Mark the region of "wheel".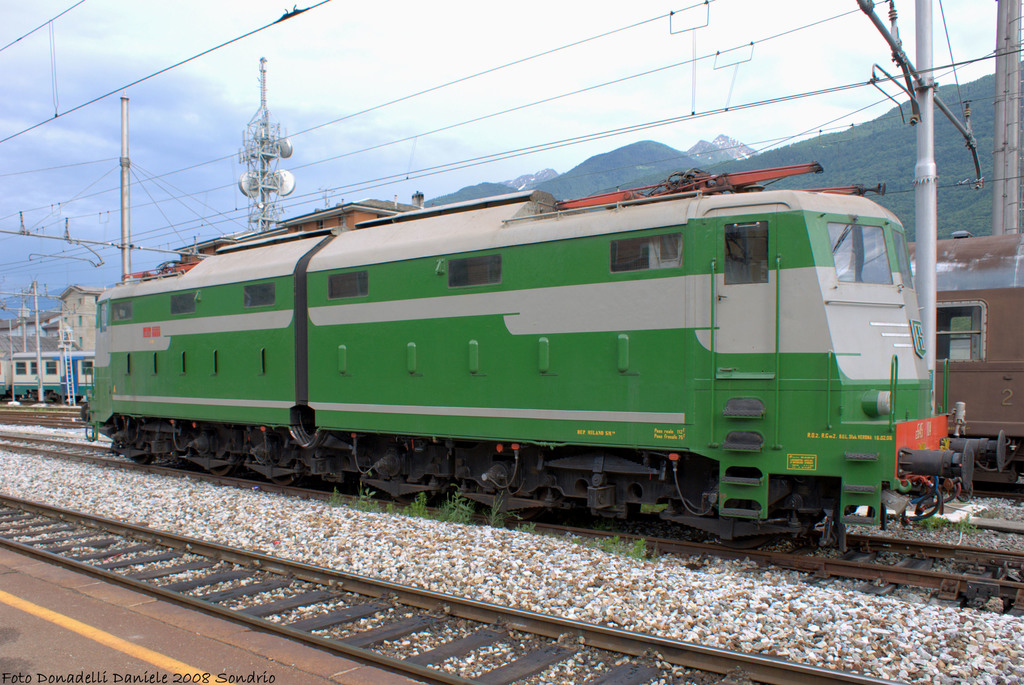
Region: {"left": 507, "top": 510, "right": 537, "bottom": 520}.
